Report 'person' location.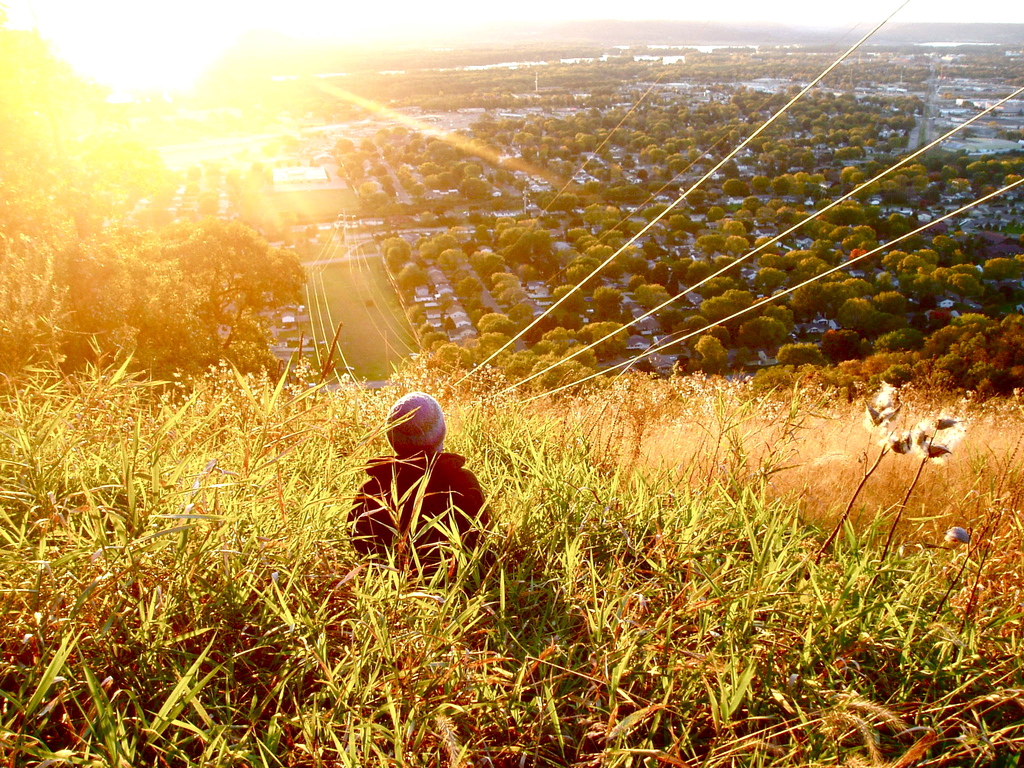
Report: 342 385 494 579.
